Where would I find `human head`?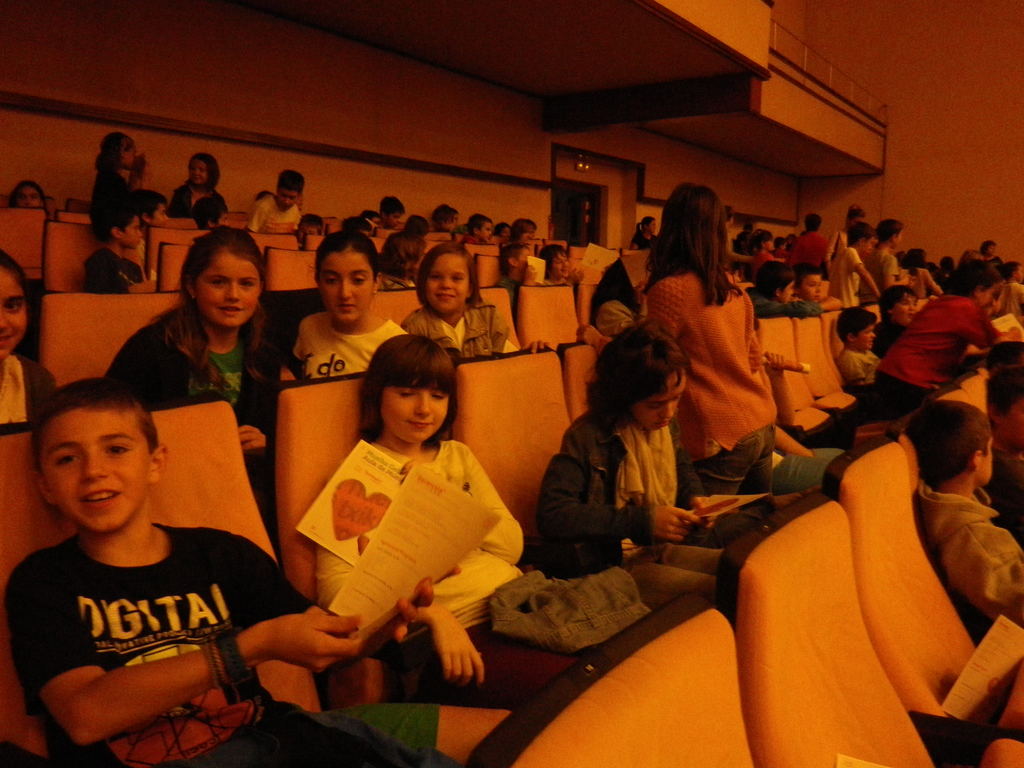
At Rect(182, 228, 267, 327).
